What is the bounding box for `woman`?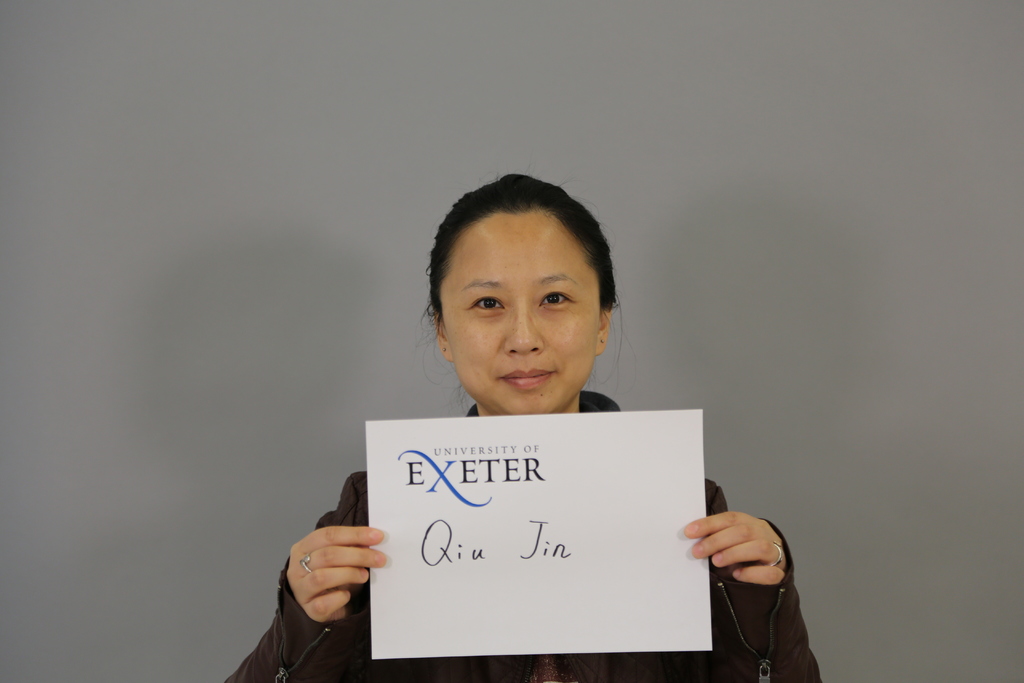
Rect(285, 177, 777, 664).
